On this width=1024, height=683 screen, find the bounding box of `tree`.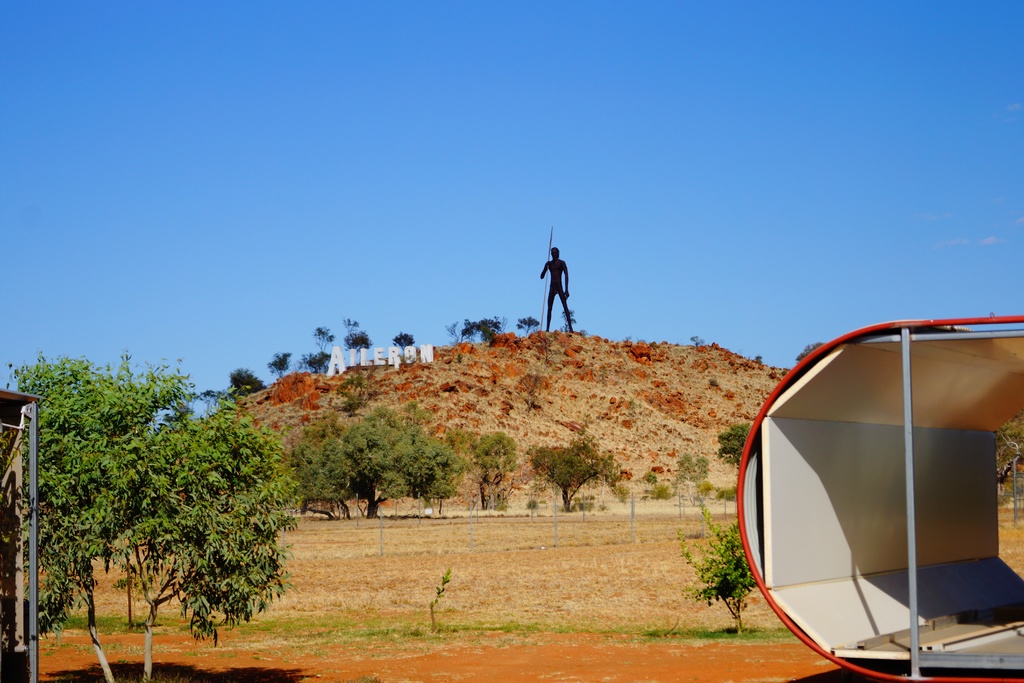
Bounding box: pyautogui.locateOnScreen(521, 434, 616, 506).
